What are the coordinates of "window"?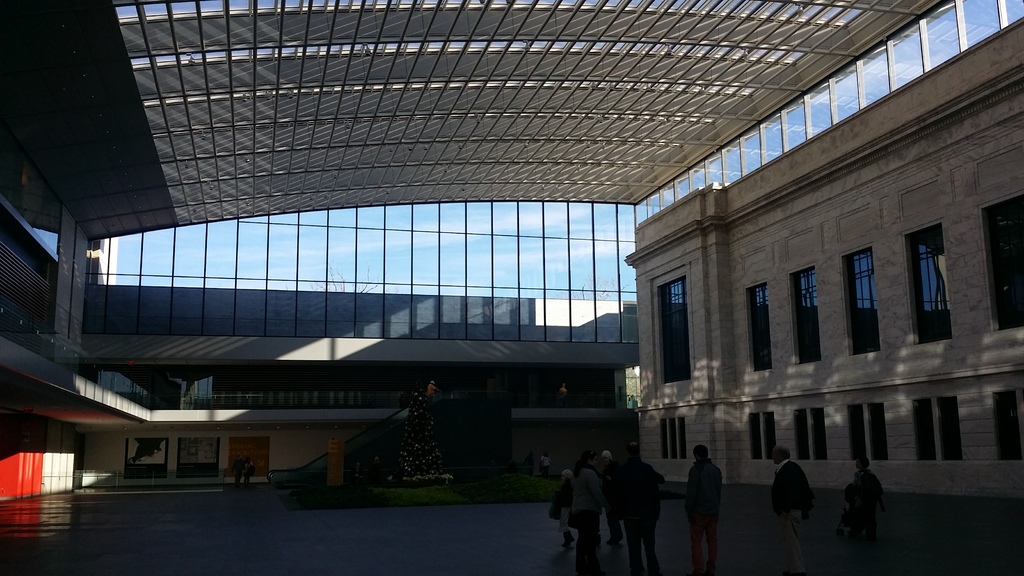
<box>656,180,676,209</box>.
